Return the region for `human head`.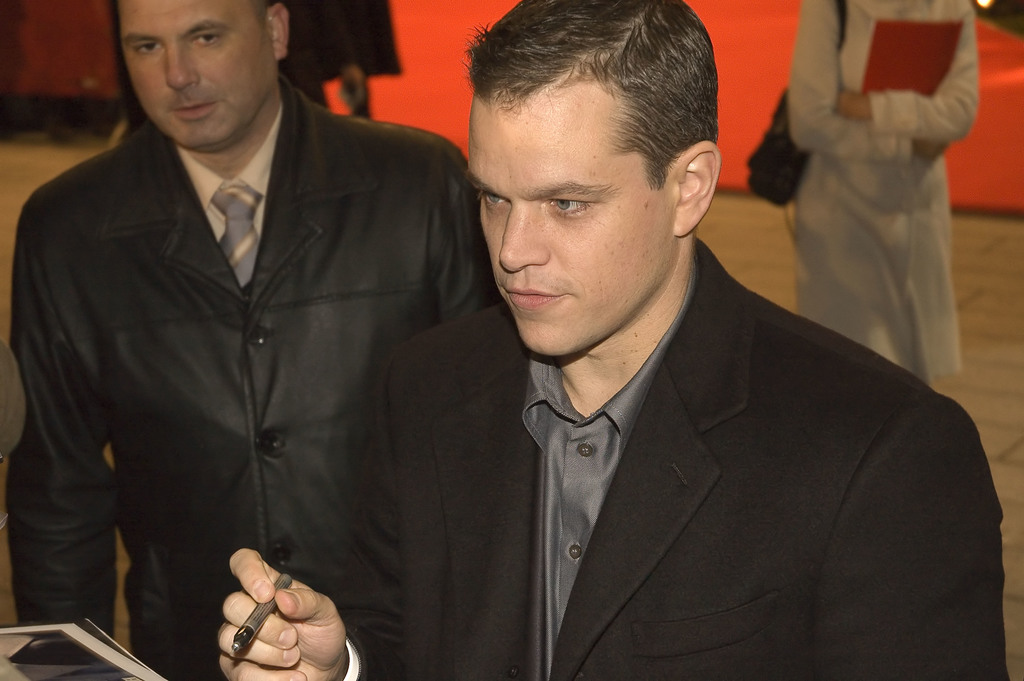
crop(116, 0, 289, 151).
